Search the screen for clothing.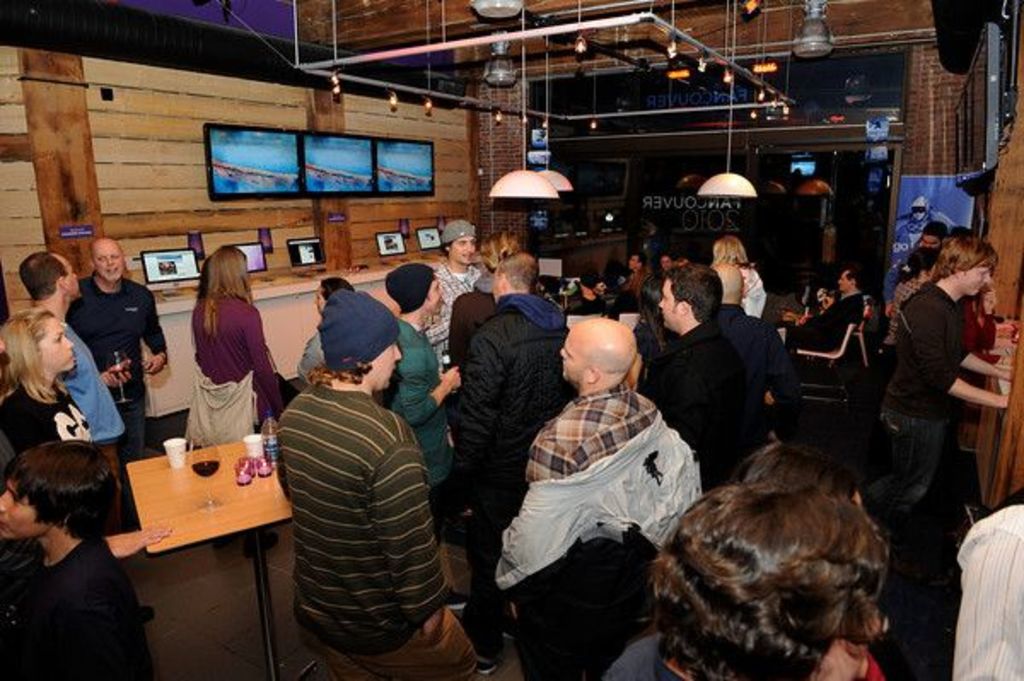
Found at 171:261:268:447.
